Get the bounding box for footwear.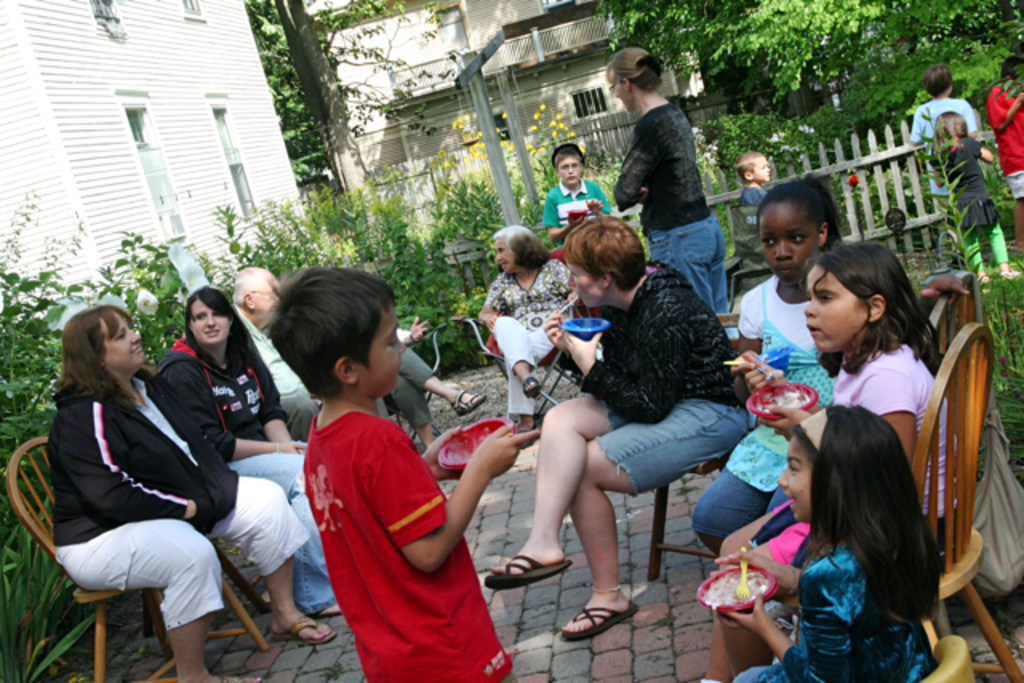
rect(486, 555, 563, 581).
